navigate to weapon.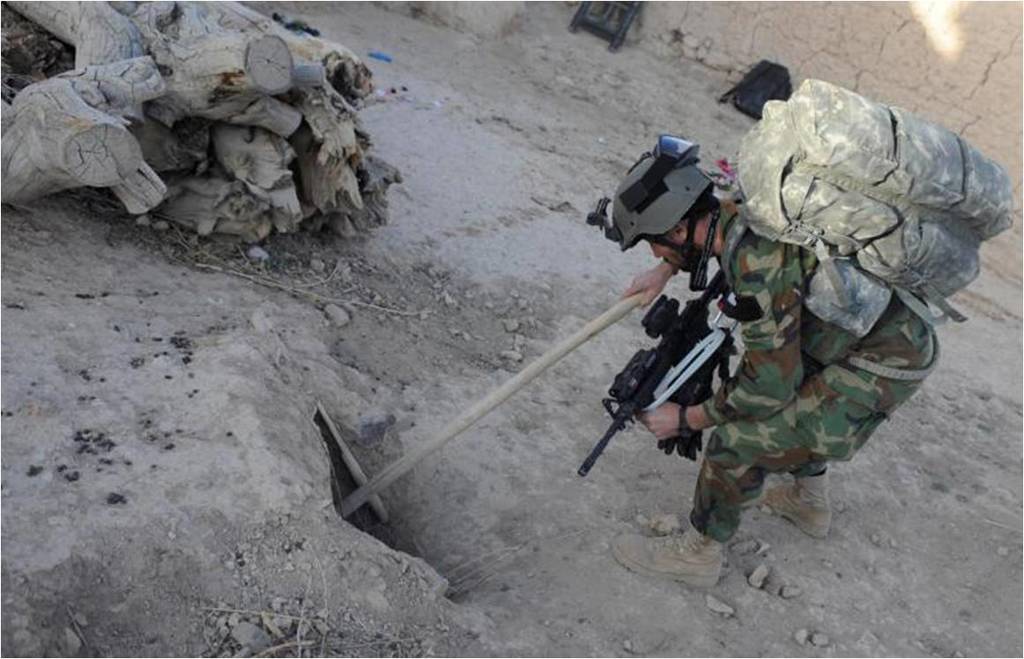
Navigation target: box=[601, 279, 747, 479].
